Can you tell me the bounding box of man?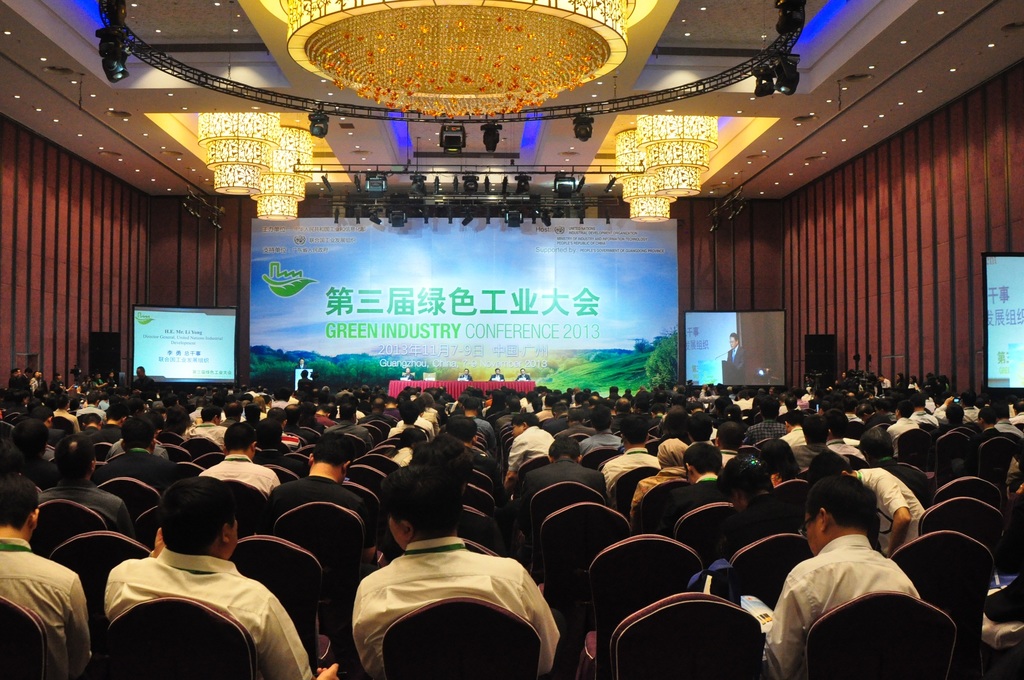
[left=641, top=444, right=732, bottom=542].
